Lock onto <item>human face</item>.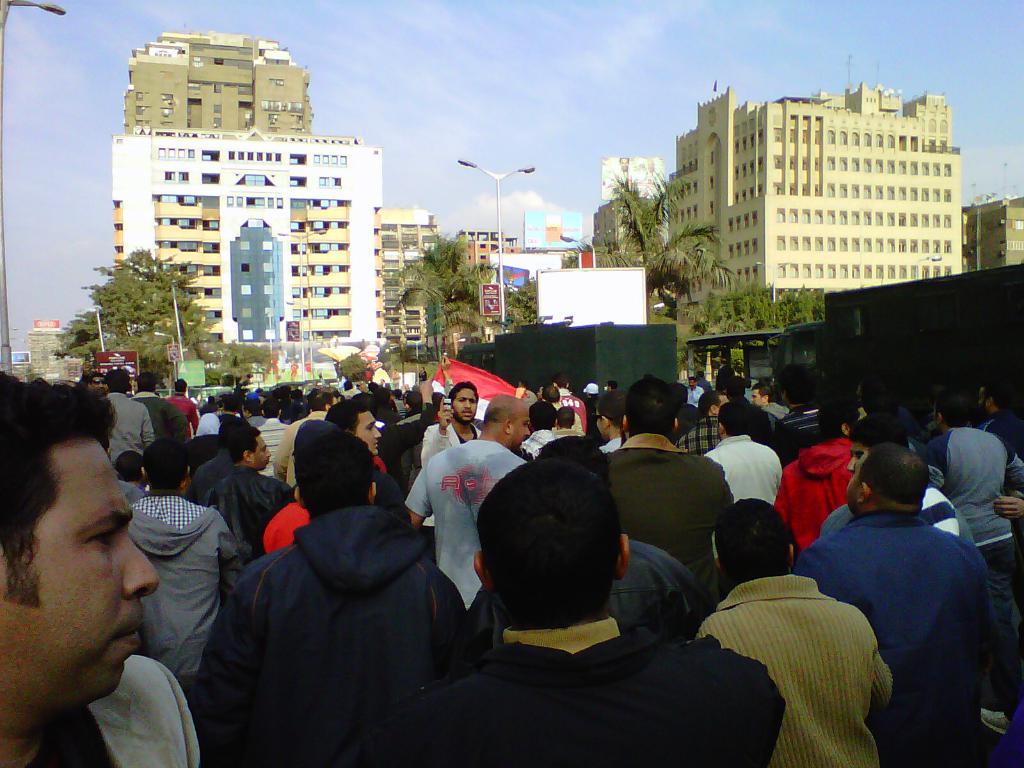
Locked: 351 415 382 460.
